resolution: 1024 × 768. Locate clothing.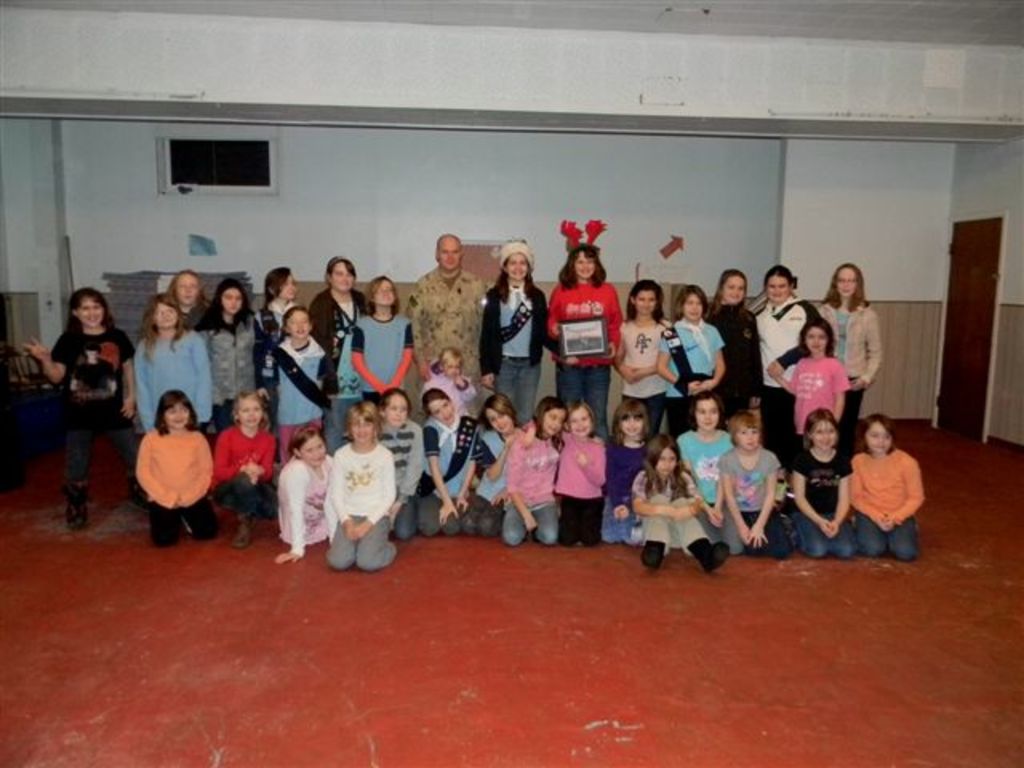
(598,494,640,541).
